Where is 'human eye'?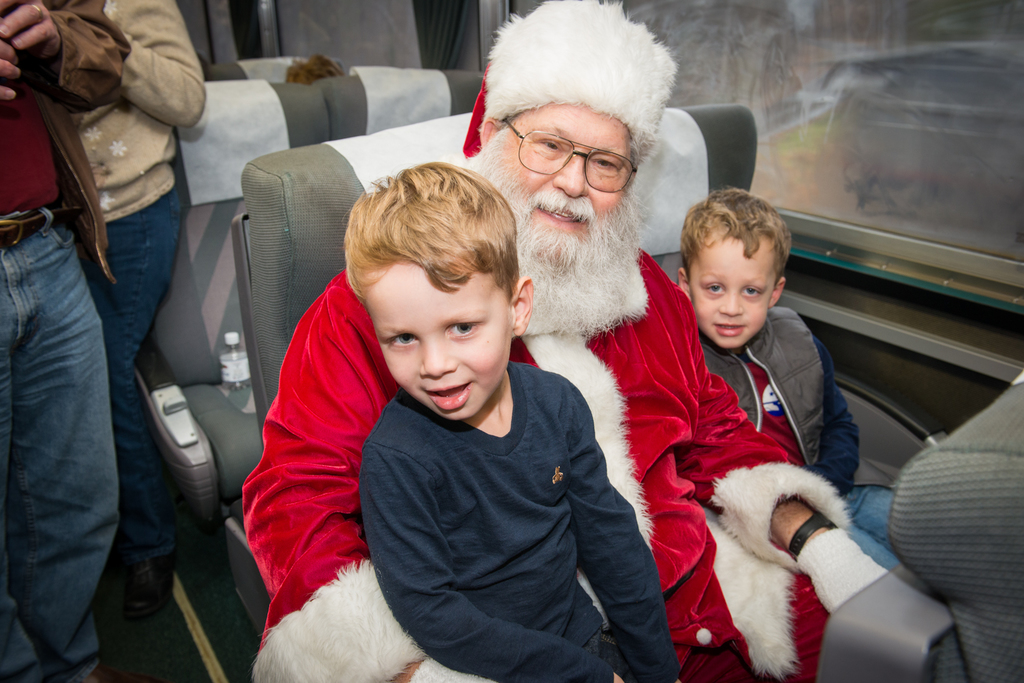
l=385, t=331, r=417, b=349.
